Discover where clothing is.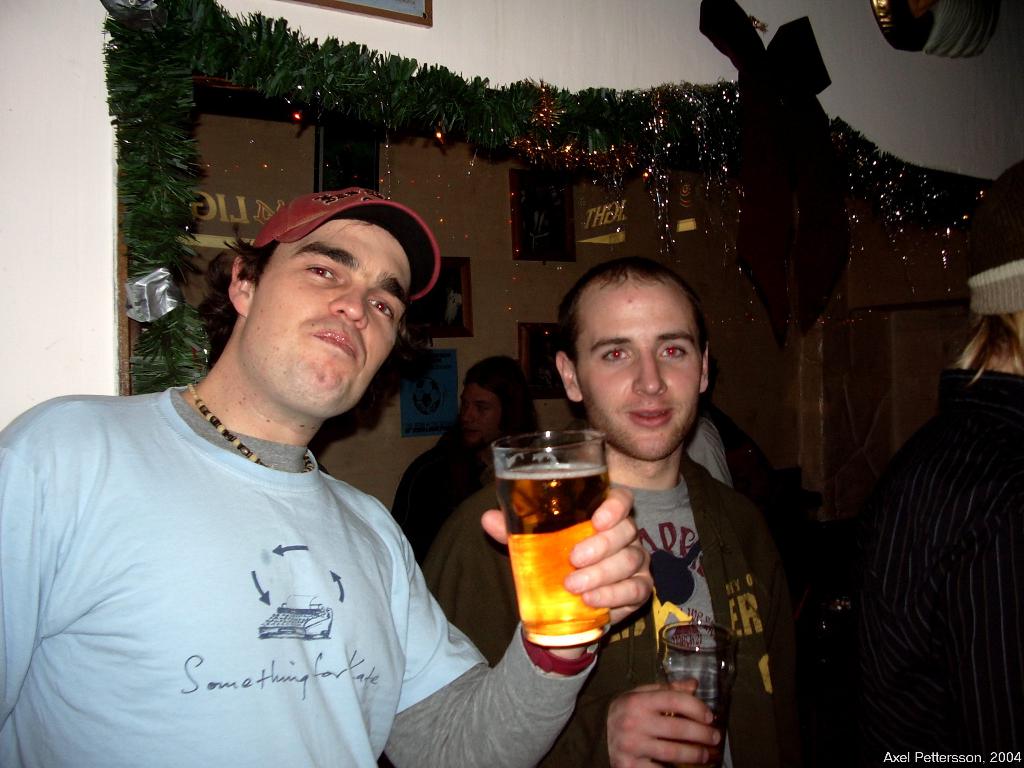
Discovered at x1=874 y1=364 x2=1023 y2=767.
